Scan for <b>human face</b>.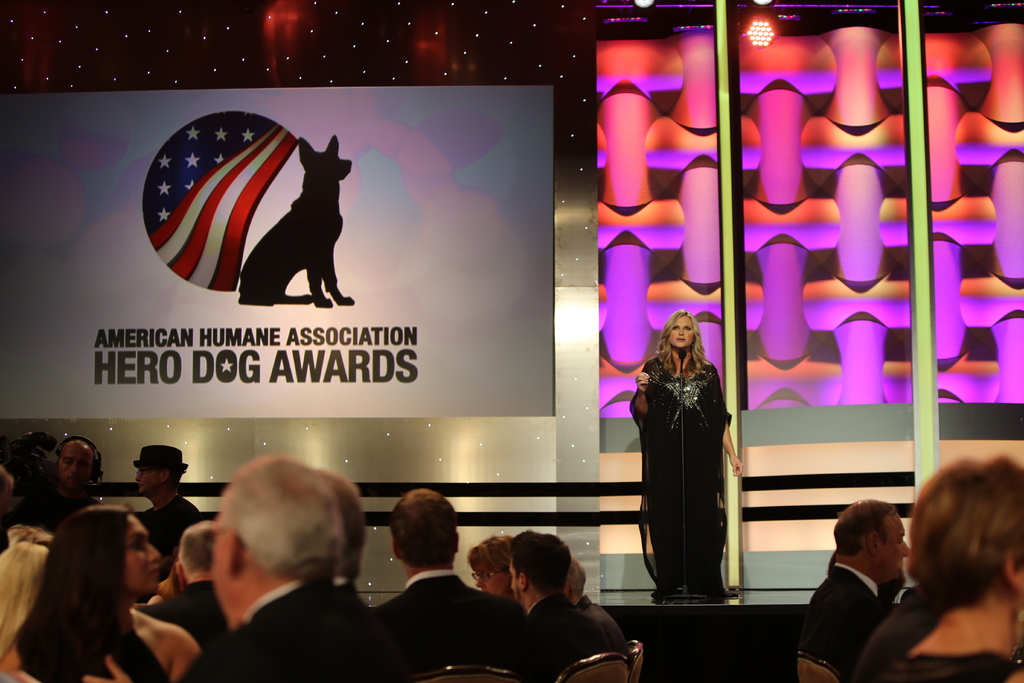
Scan result: [669, 318, 692, 347].
